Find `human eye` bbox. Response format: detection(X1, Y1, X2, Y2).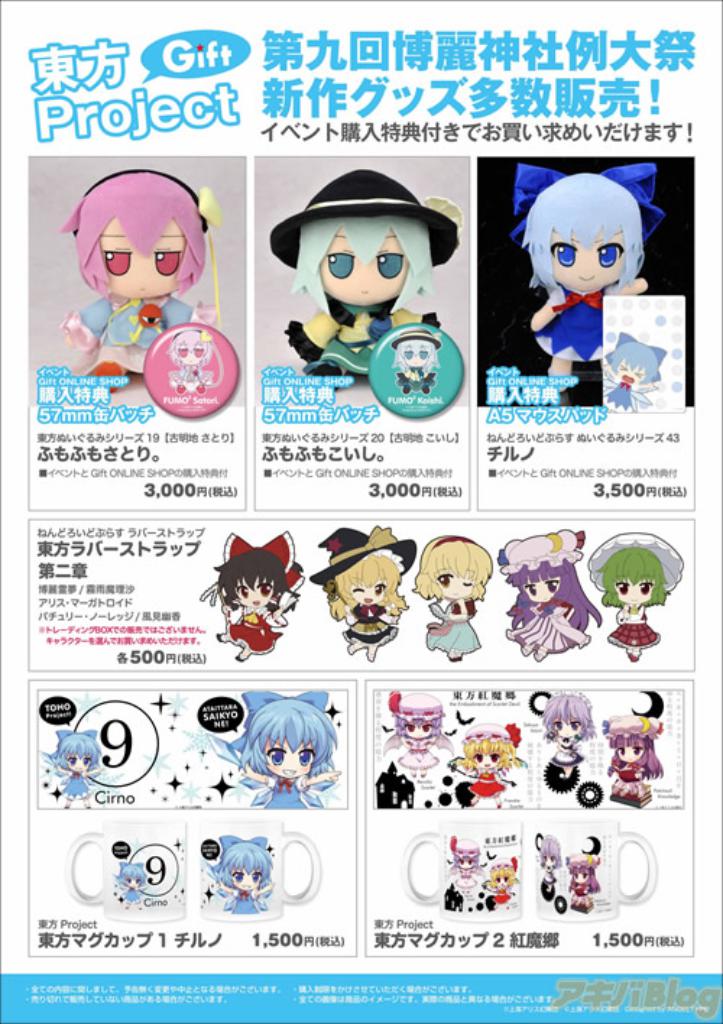
detection(375, 587, 385, 597).
